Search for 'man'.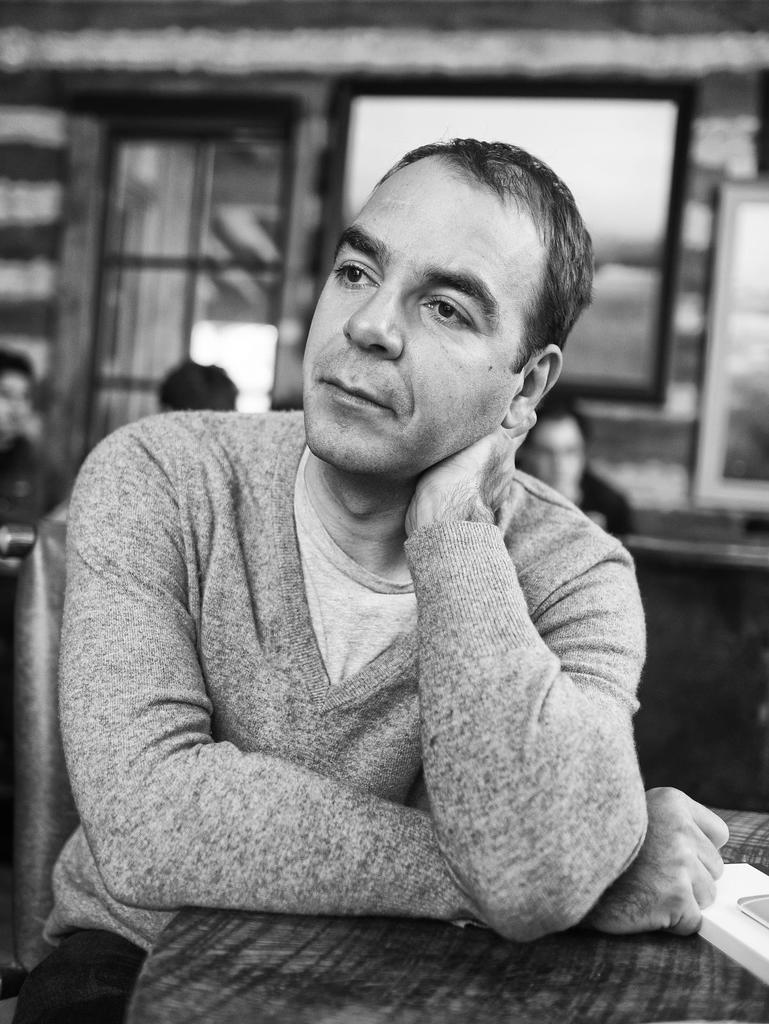
Found at <box>0,349,53,522</box>.
